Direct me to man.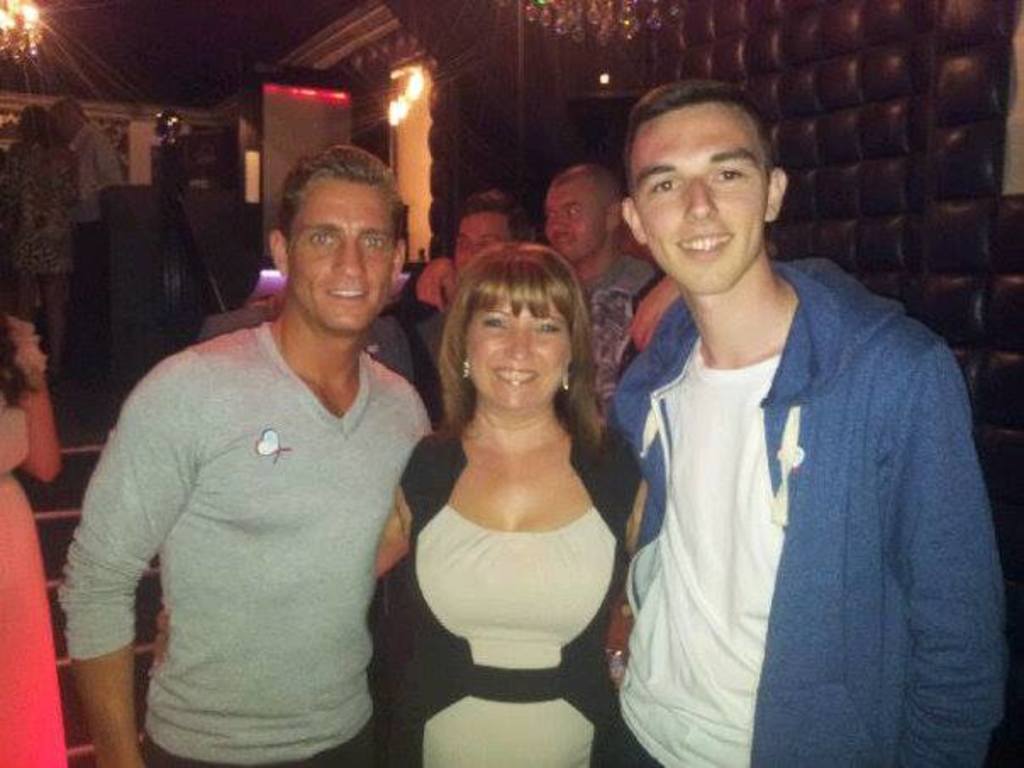
Direction: <box>541,154,654,427</box>.
